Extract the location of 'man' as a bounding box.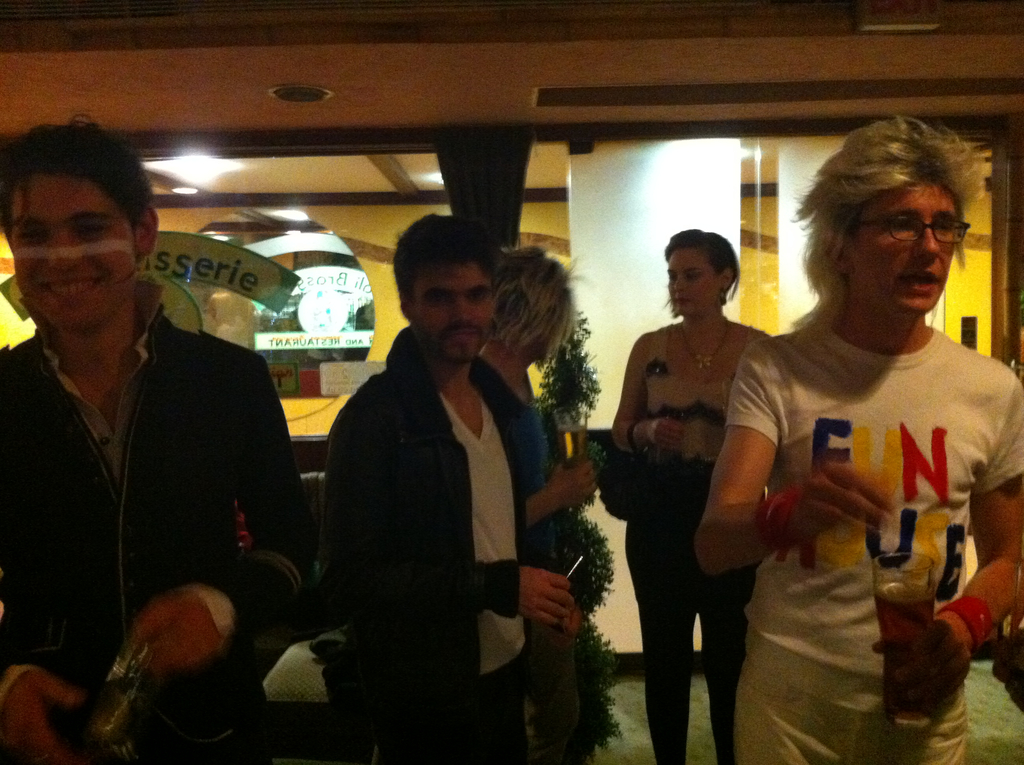
325 216 575 764.
